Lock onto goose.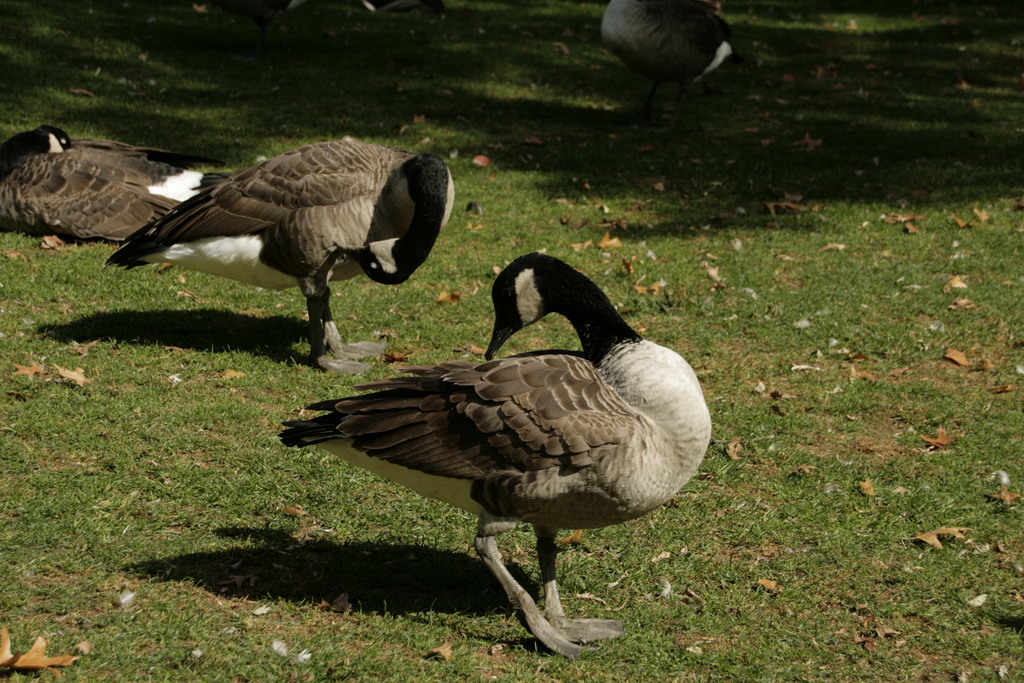
Locked: [left=600, top=0, right=737, bottom=123].
